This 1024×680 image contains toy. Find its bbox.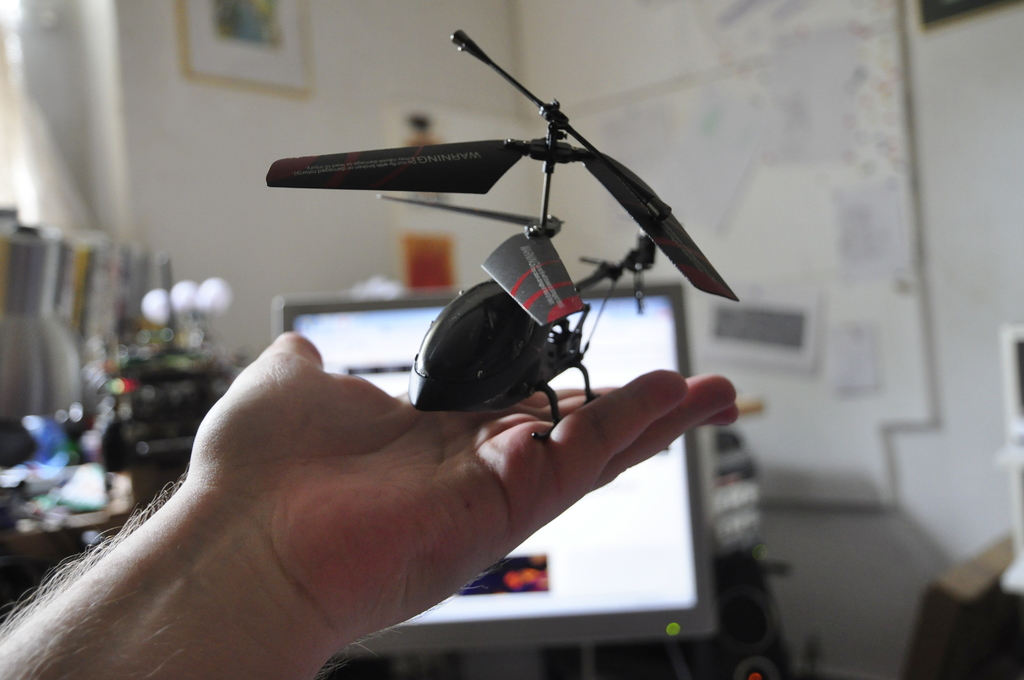
l=262, t=27, r=742, b=441.
